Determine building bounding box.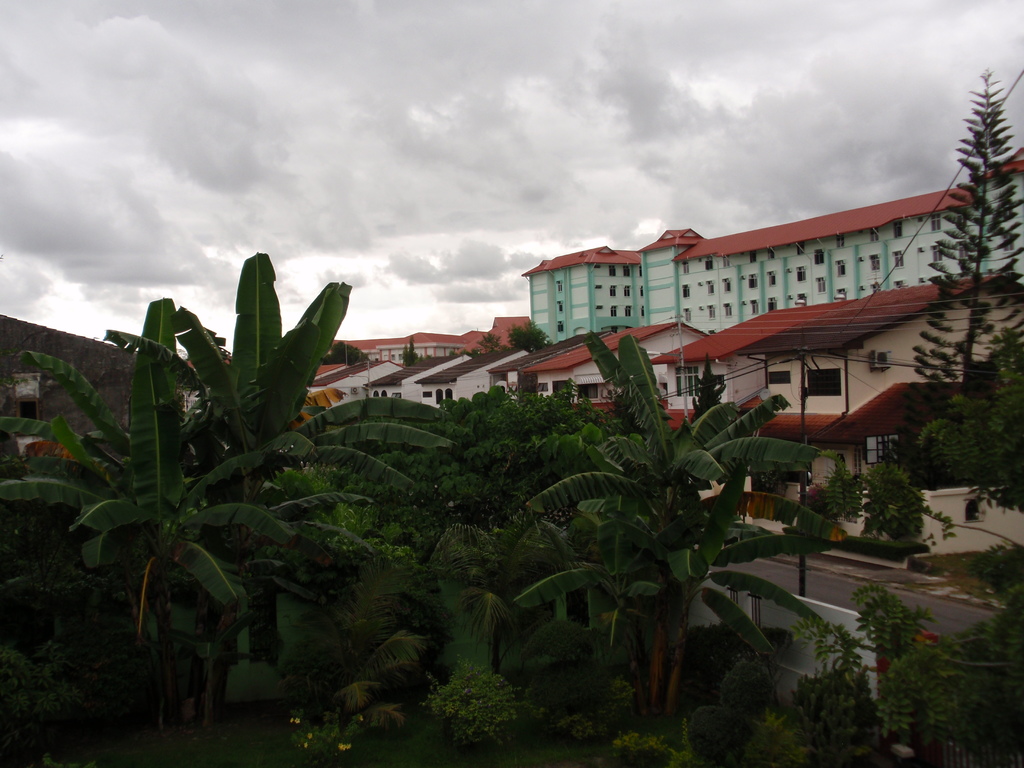
Determined: x1=650, y1=302, x2=852, y2=430.
